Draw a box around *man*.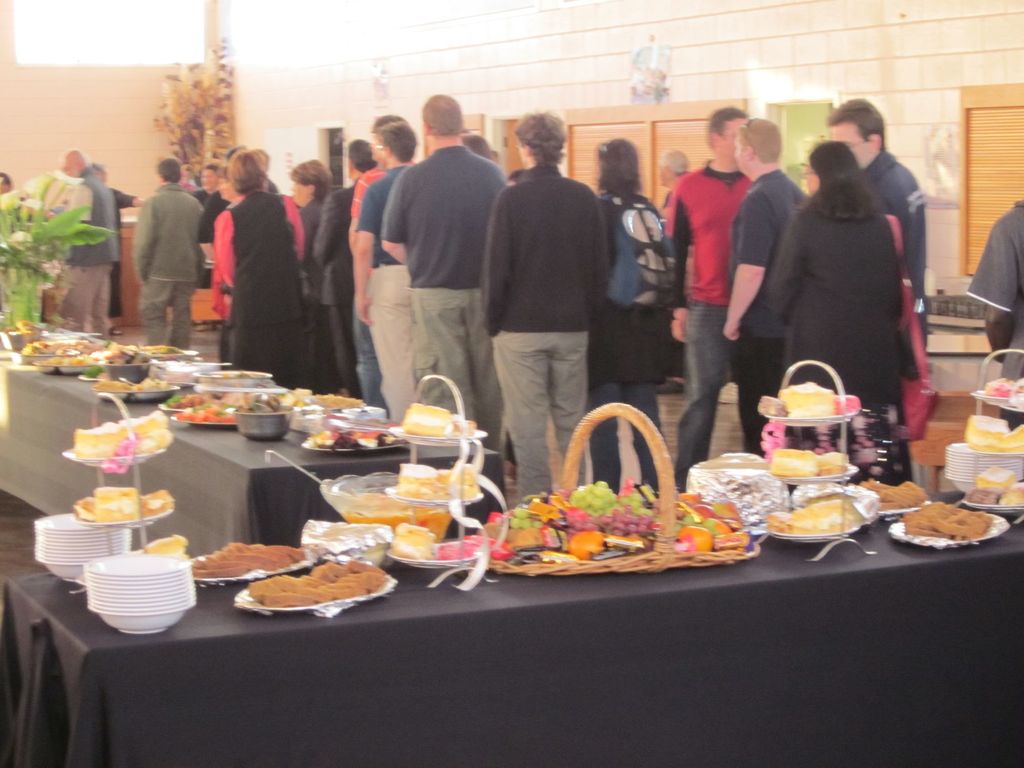
region(380, 92, 509, 461).
